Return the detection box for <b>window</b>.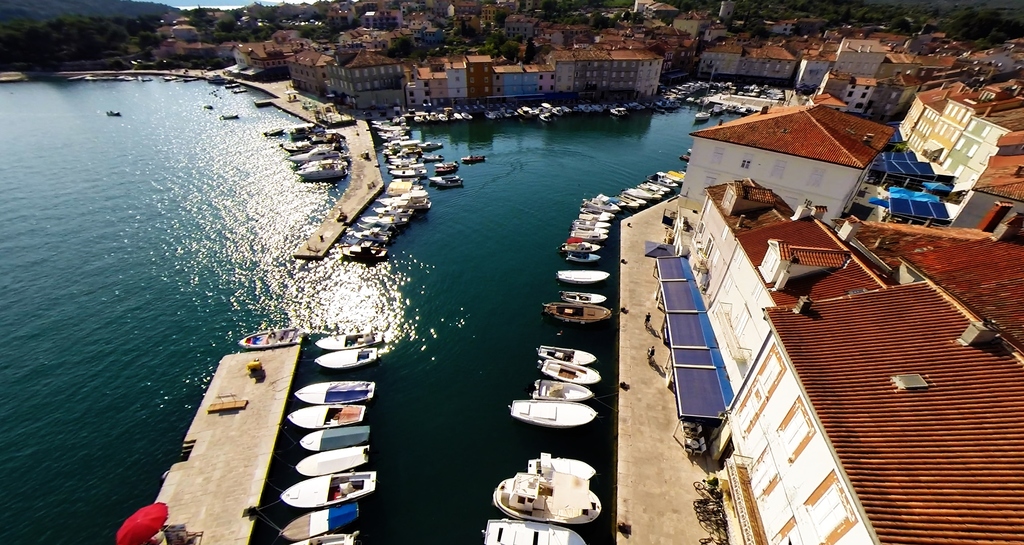
crop(962, 109, 972, 122).
